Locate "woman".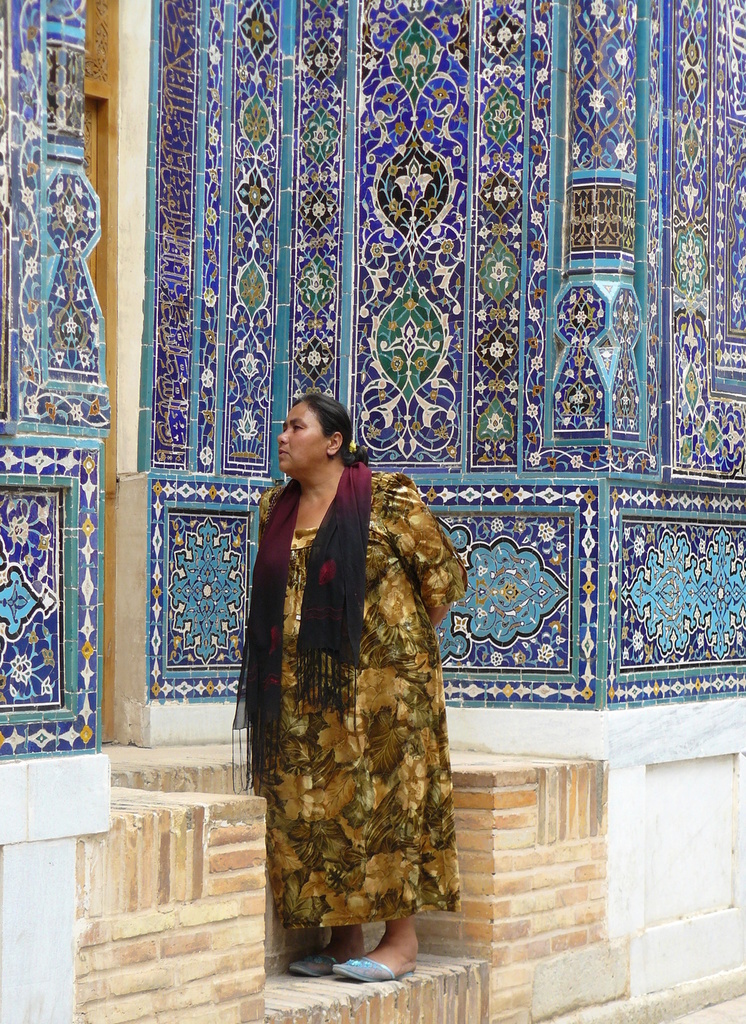
Bounding box: bbox=[228, 367, 464, 961].
